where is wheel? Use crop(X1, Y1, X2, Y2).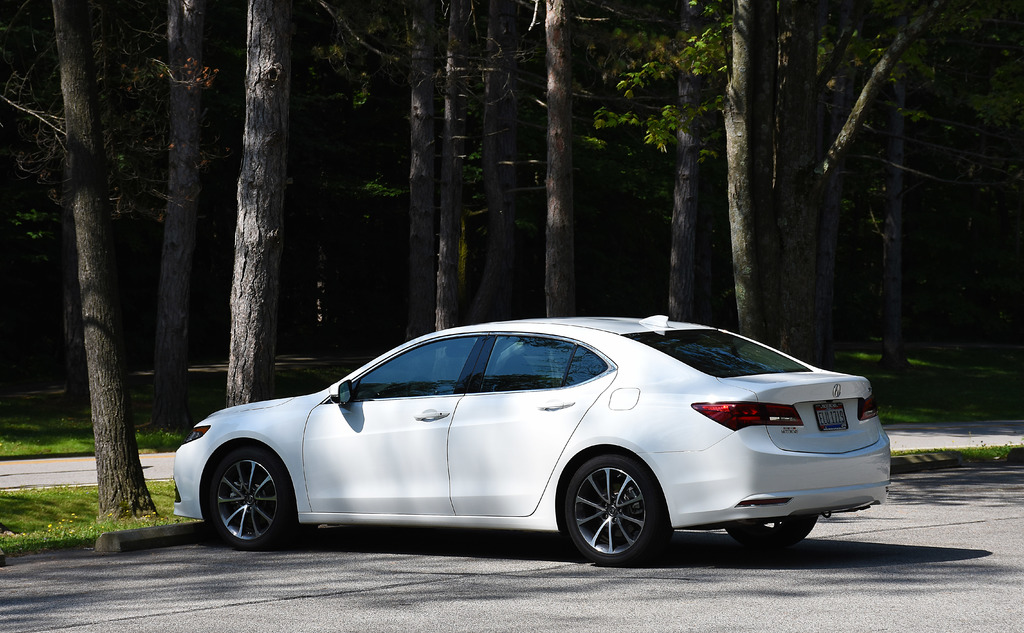
crop(729, 510, 825, 551).
